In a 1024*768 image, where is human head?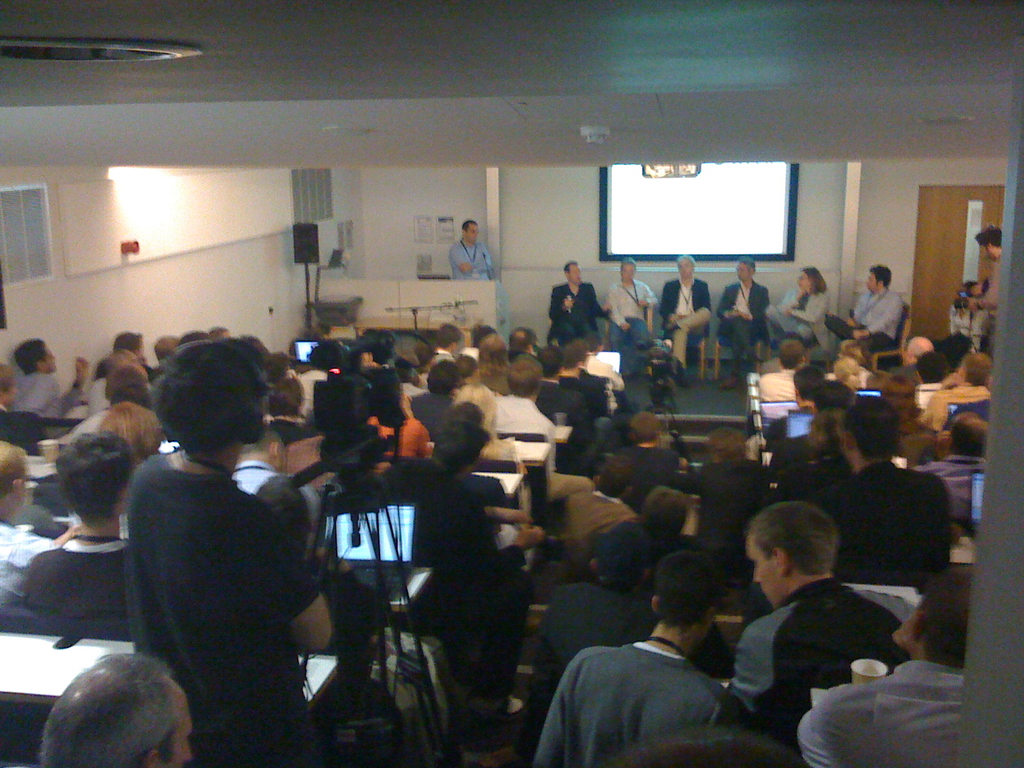
l=431, t=420, r=500, b=486.
